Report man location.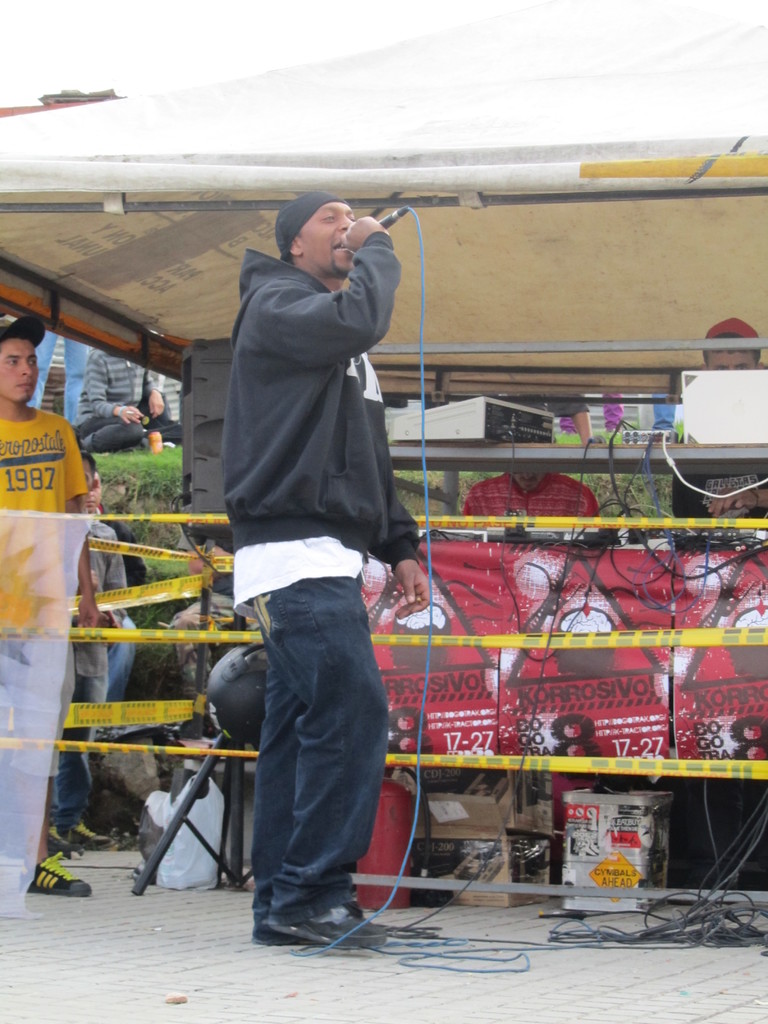
Report: [x1=0, y1=313, x2=105, y2=896].
